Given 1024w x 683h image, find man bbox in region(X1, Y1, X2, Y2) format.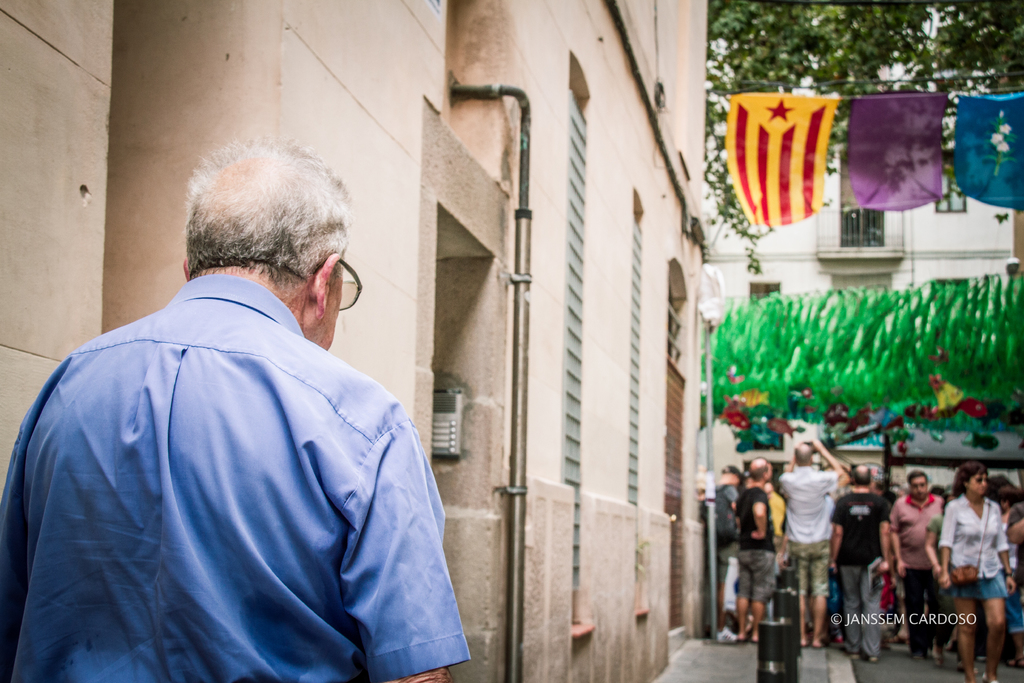
region(888, 470, 947, 660).
